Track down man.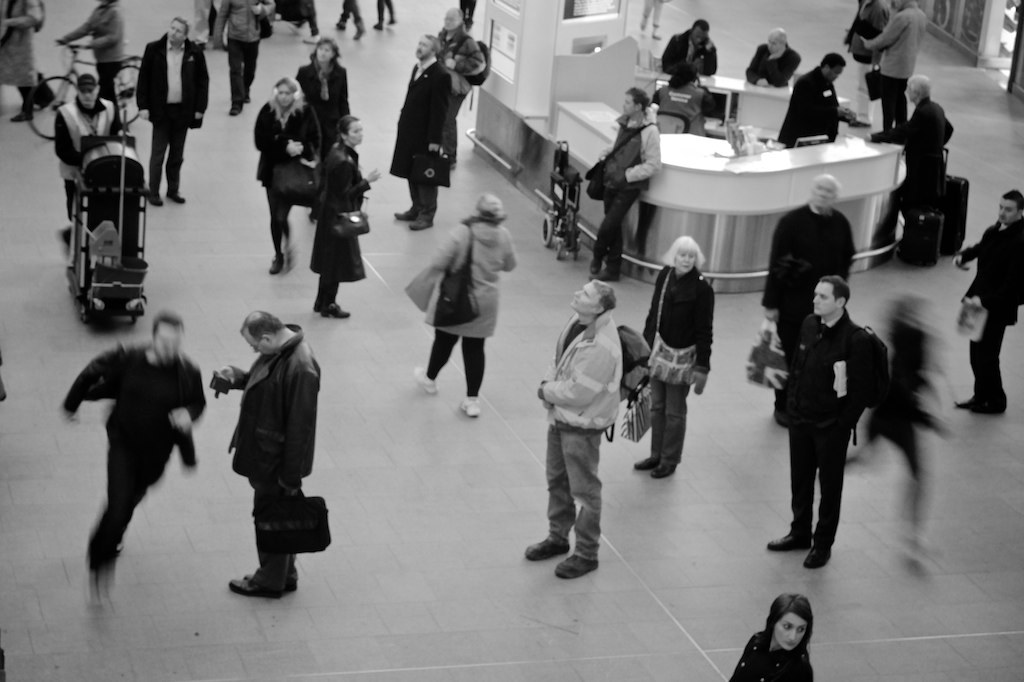
Tracked to x1=211, y1=0, x2=276, y2=117.
